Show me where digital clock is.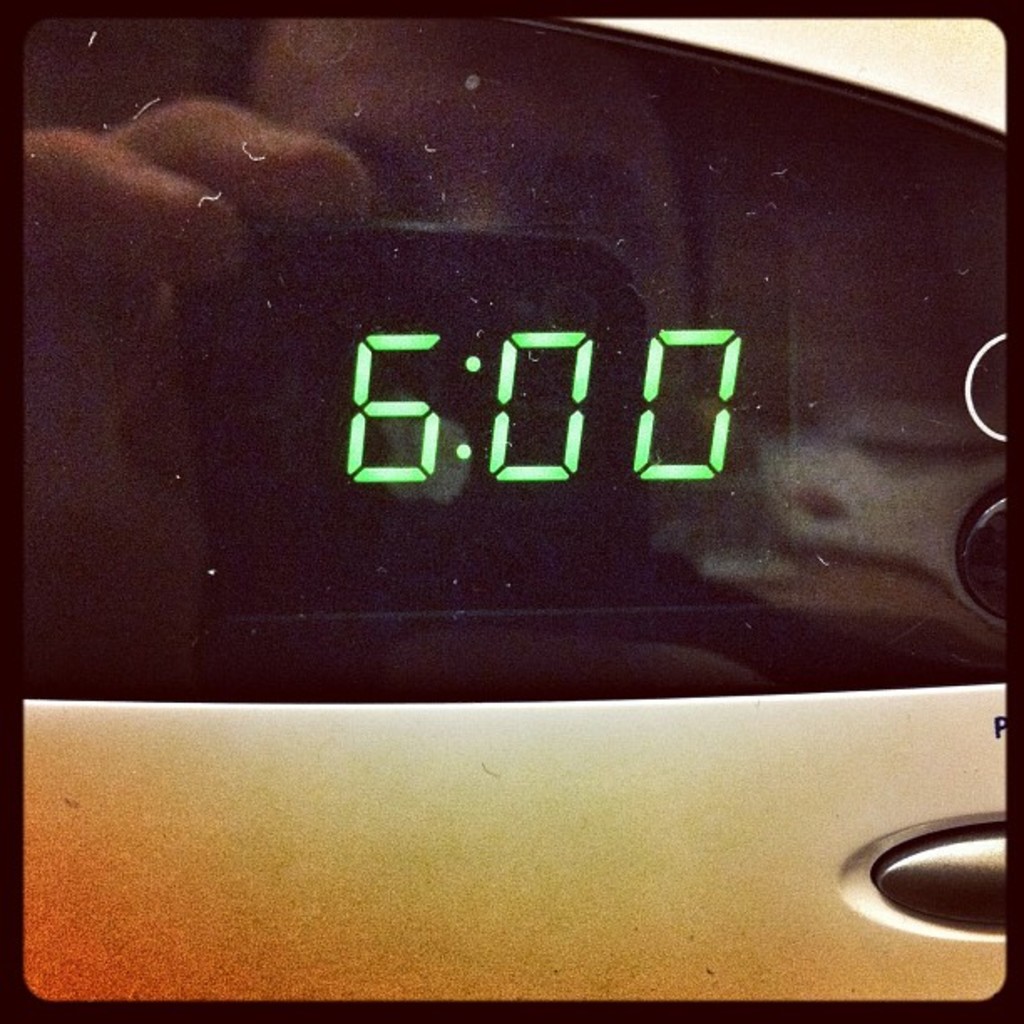
digital clock is at (x1=321, y1=296, x2=750, y2=509).
